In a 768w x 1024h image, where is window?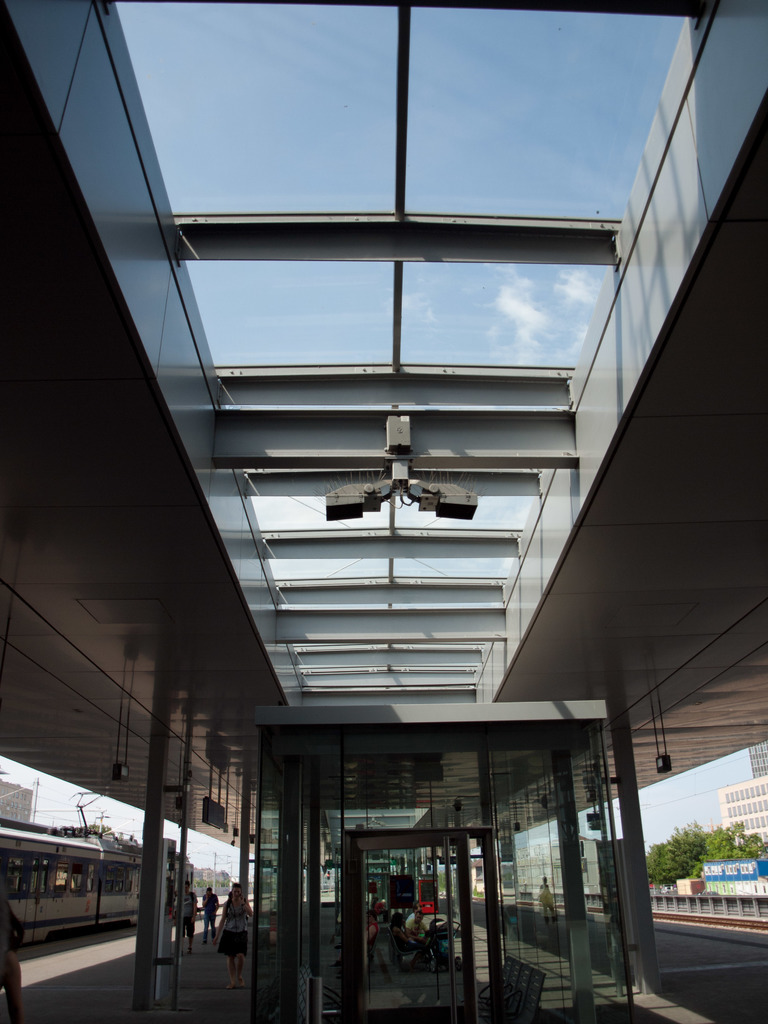
box=[616, 756, 767, 951].
